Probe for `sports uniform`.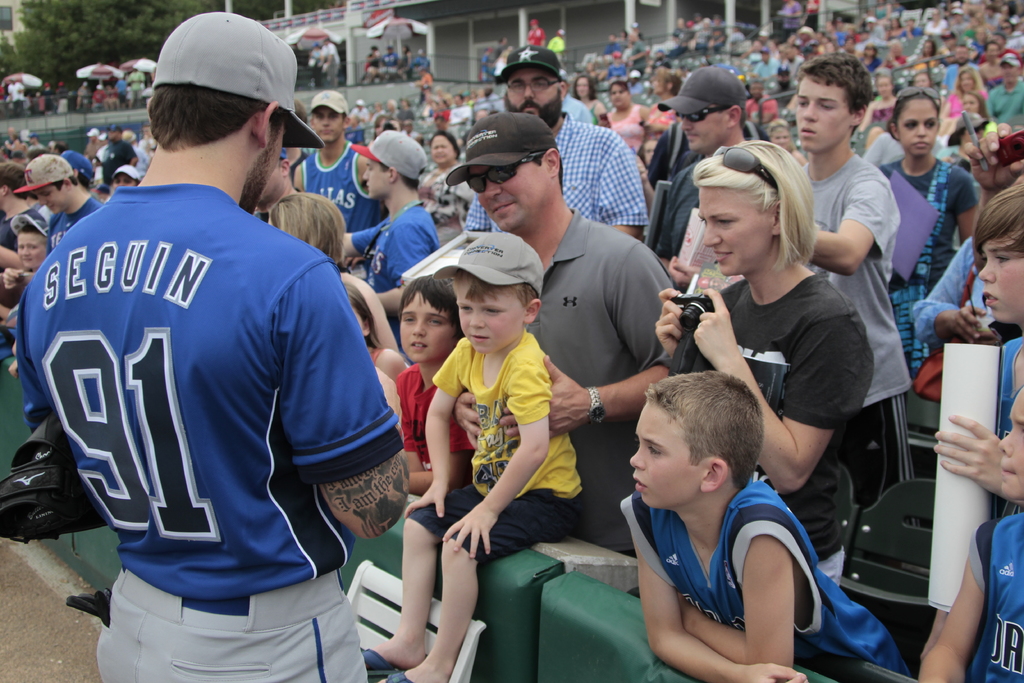
Probe result: (301, 94, 382, 233).
